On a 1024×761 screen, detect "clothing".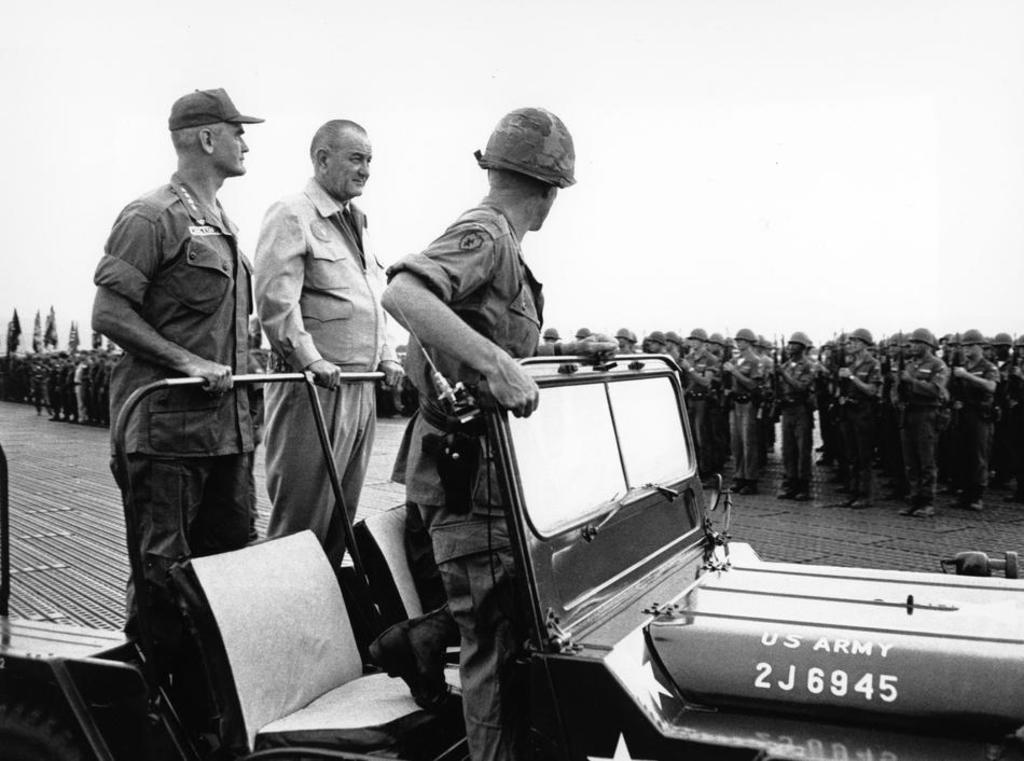
pyautogui.locateOnScreen(723, 348, 765, 481).
